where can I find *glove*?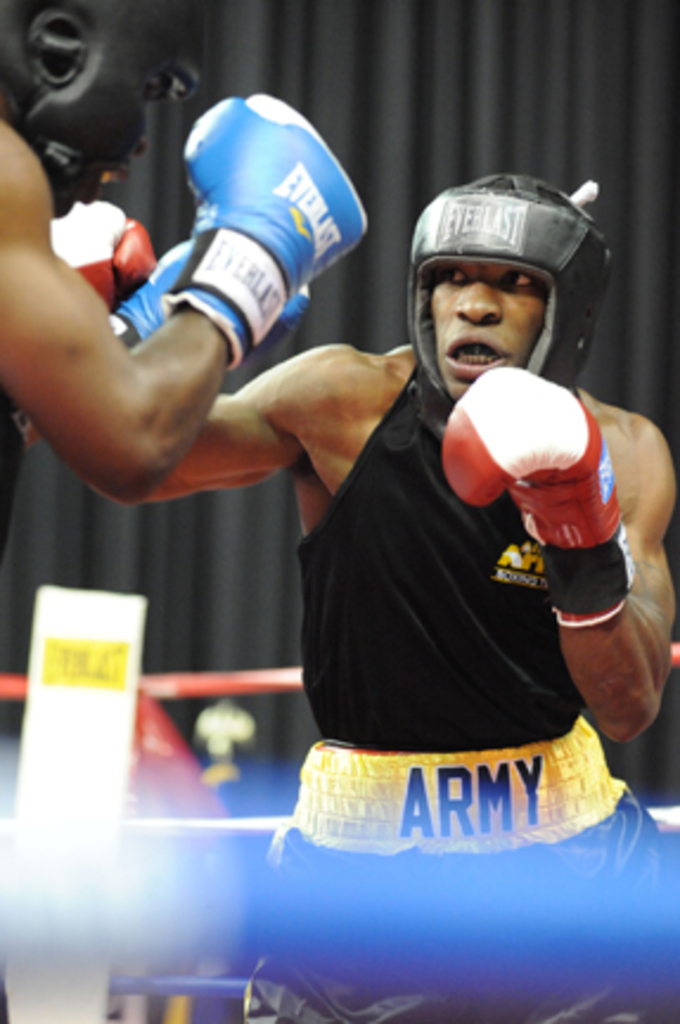
You can find it at box(166, 97, 367, 358).
